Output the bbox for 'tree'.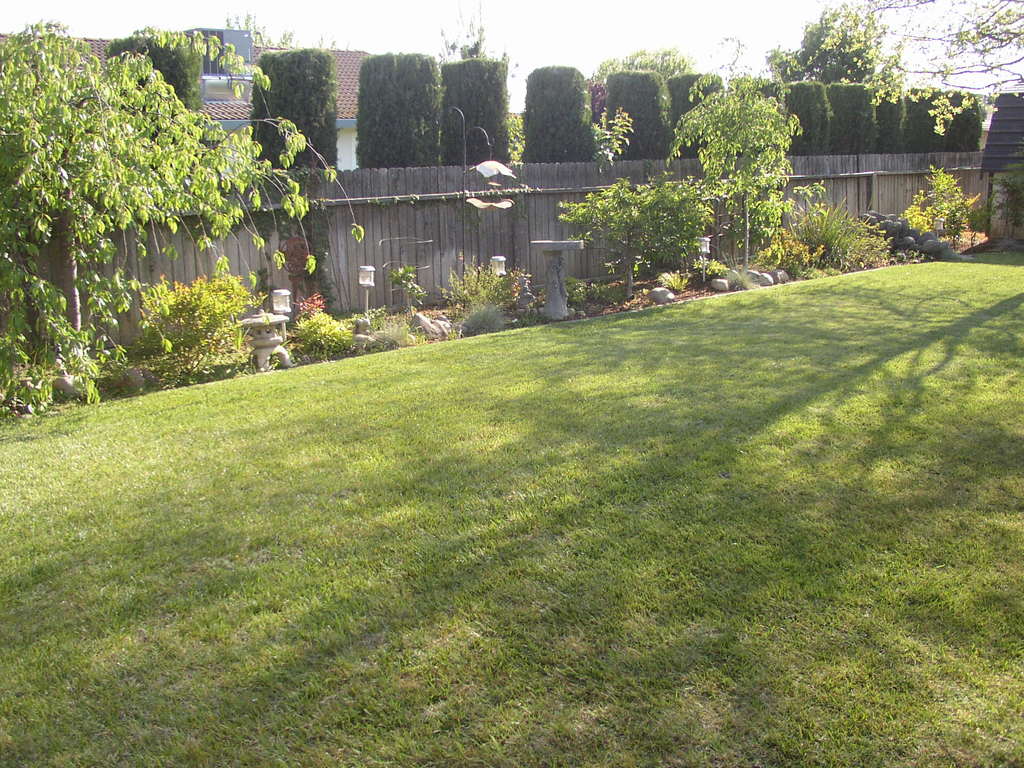
x1=0 y1=19 x2=366 y2=373.
